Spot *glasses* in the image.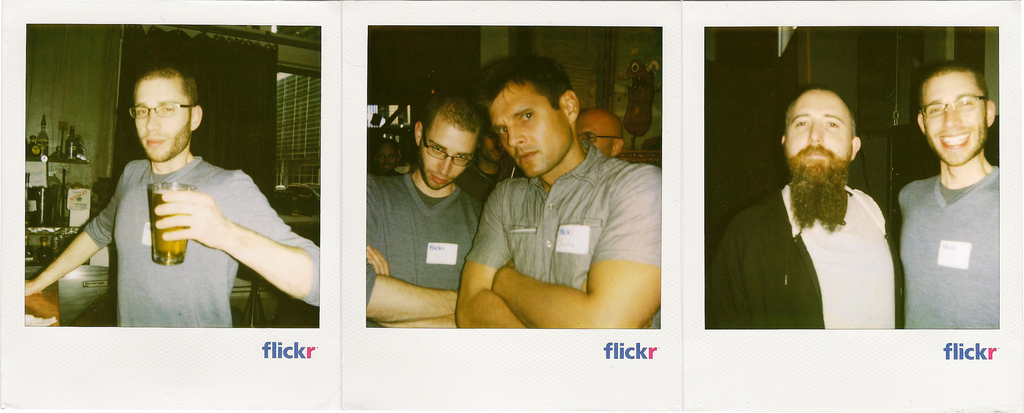
*glasses* found at [left=581, top=131, right=620, bottom=141].
